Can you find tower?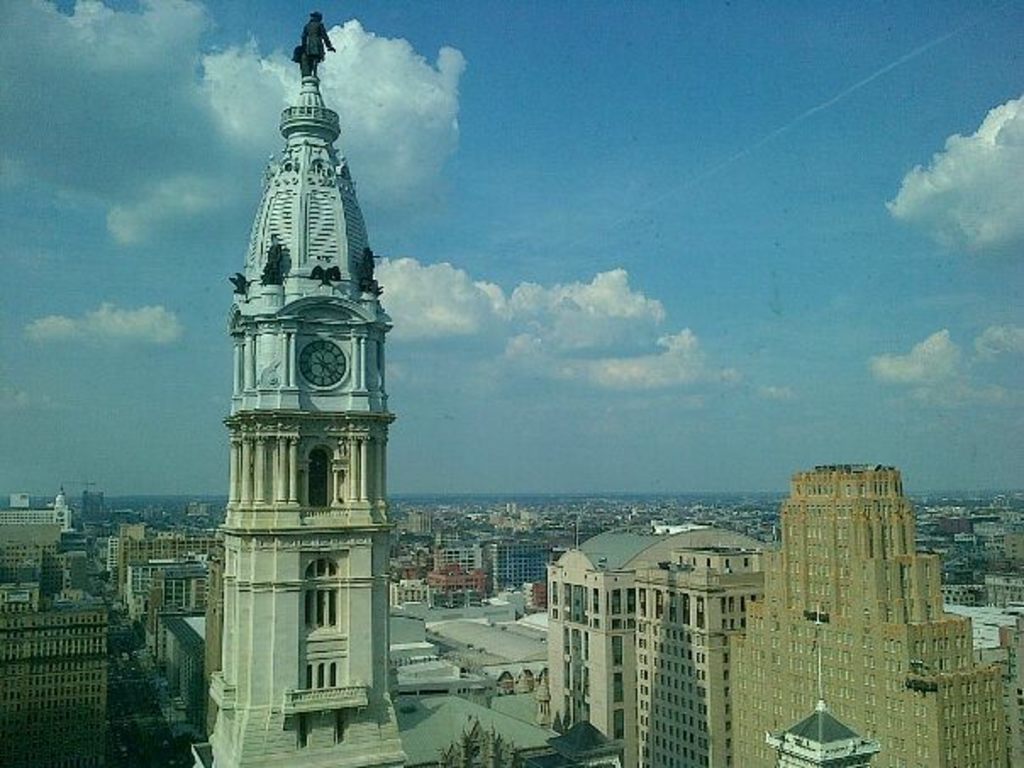
Yes, bounding box: rect(0, 610, 110, 766).
